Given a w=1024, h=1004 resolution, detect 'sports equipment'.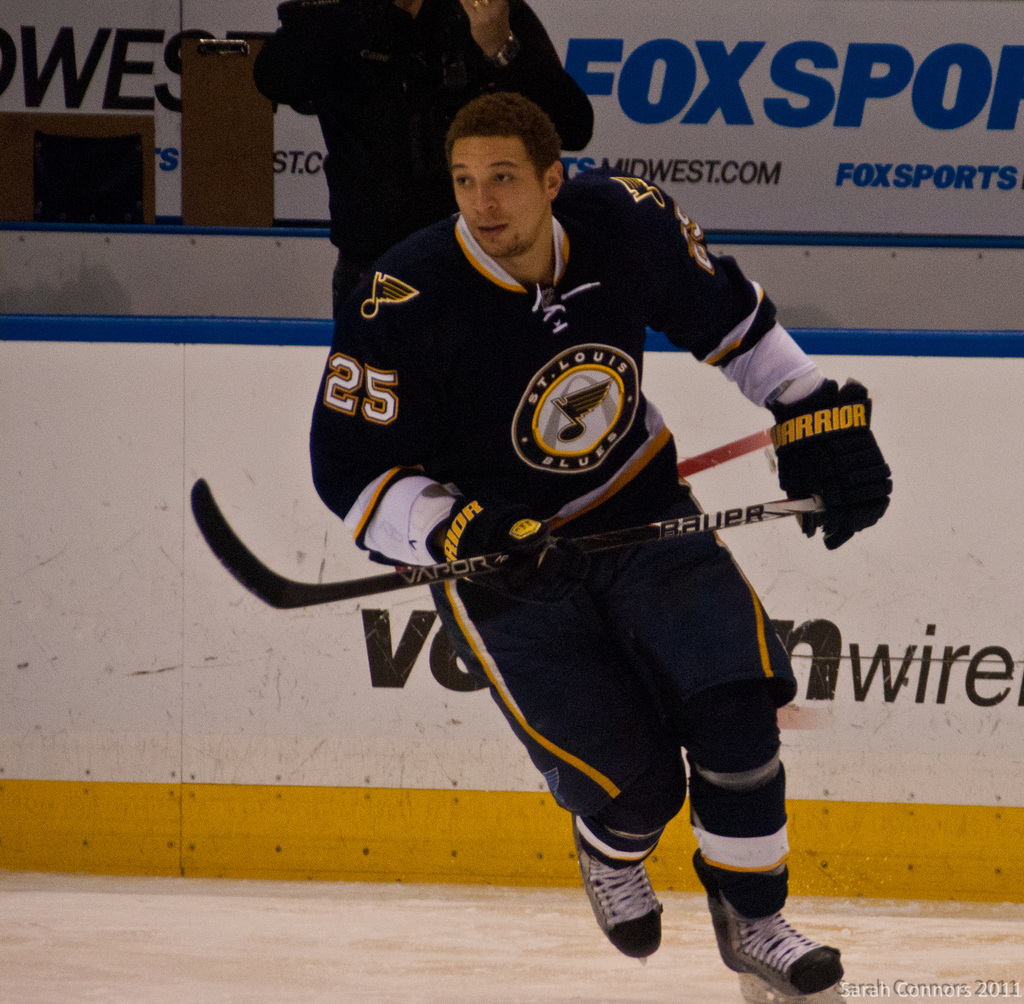
(425, 491, 549, 589).
